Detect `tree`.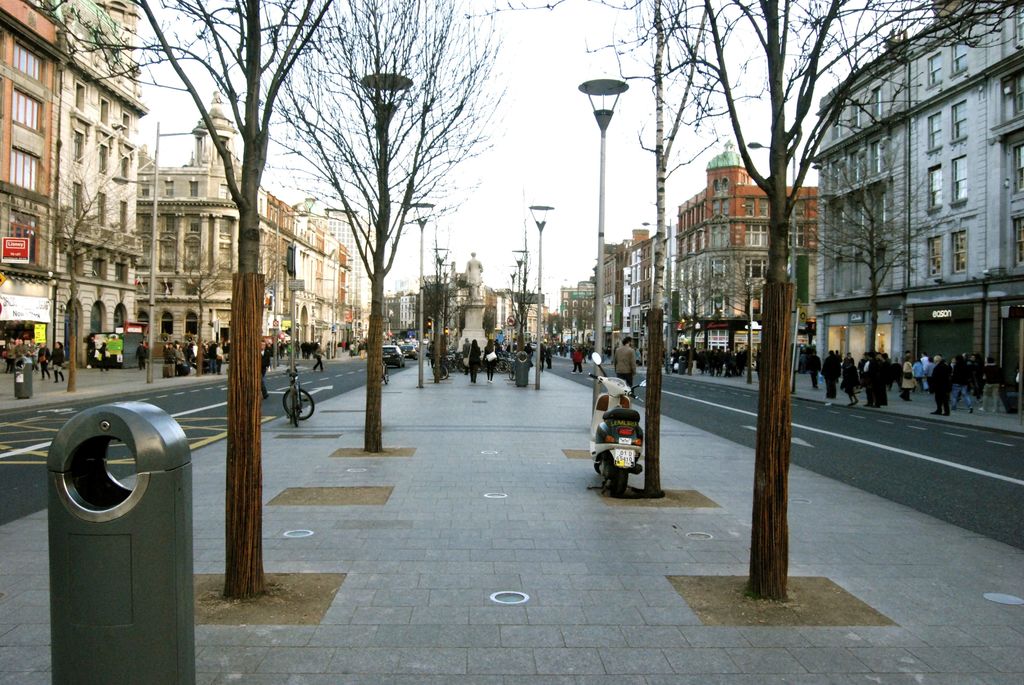
Detected at BBox(585, 0, 741, 481).
